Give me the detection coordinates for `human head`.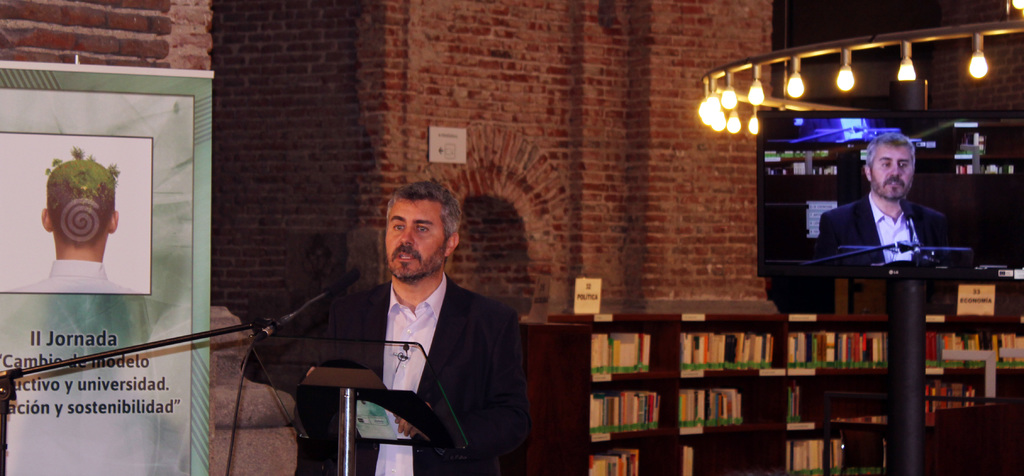
[39,145,120,253].
